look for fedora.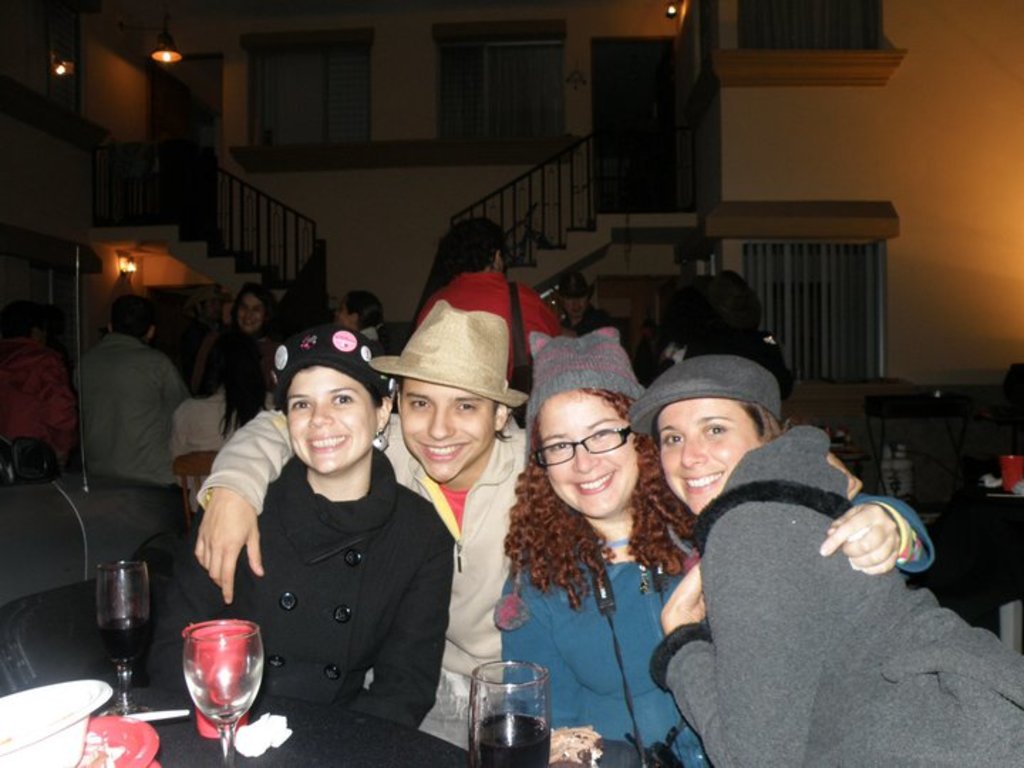
Found: 363/296/526/414.
